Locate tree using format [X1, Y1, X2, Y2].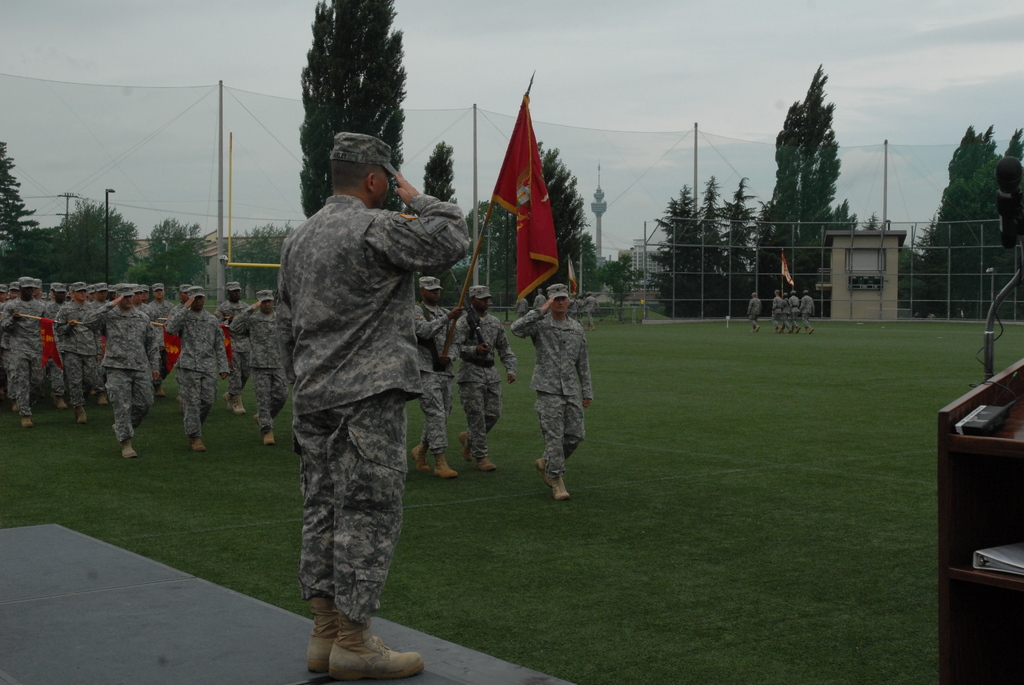
[420, 141, 458, 311].
